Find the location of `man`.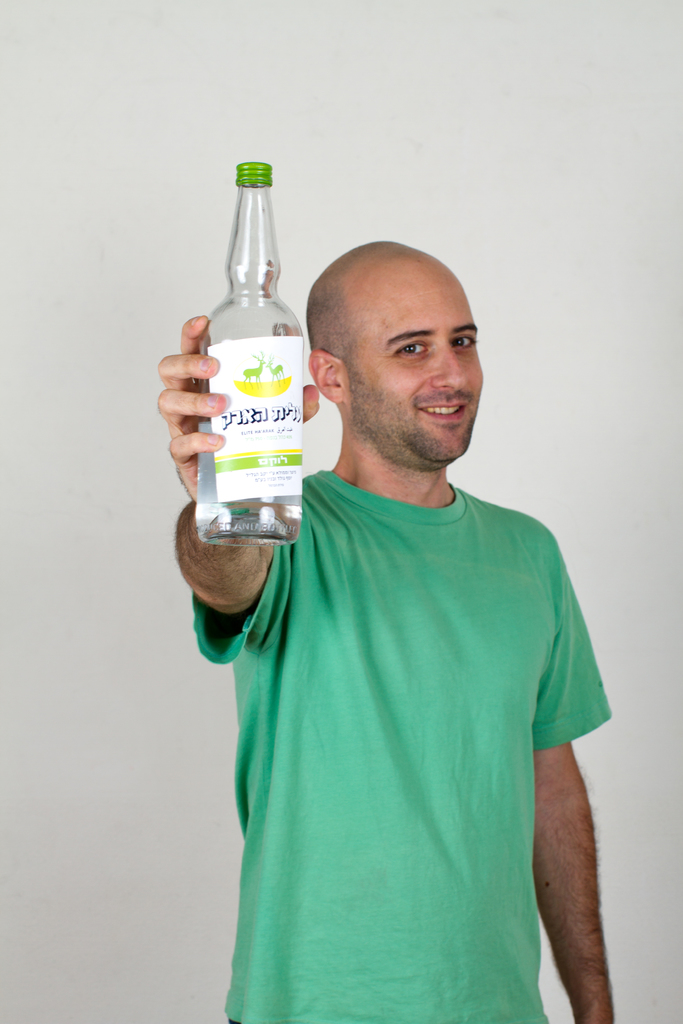
Location: box(177, 188, 621, 1023).
